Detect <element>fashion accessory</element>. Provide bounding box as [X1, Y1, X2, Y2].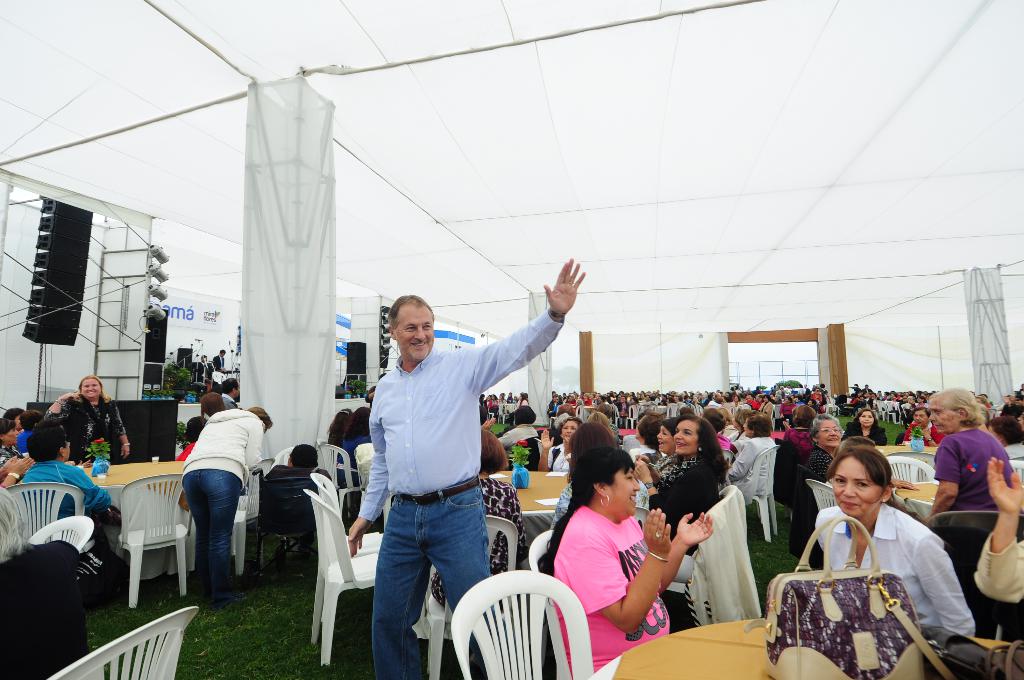
[879, 498, 885, 506].
